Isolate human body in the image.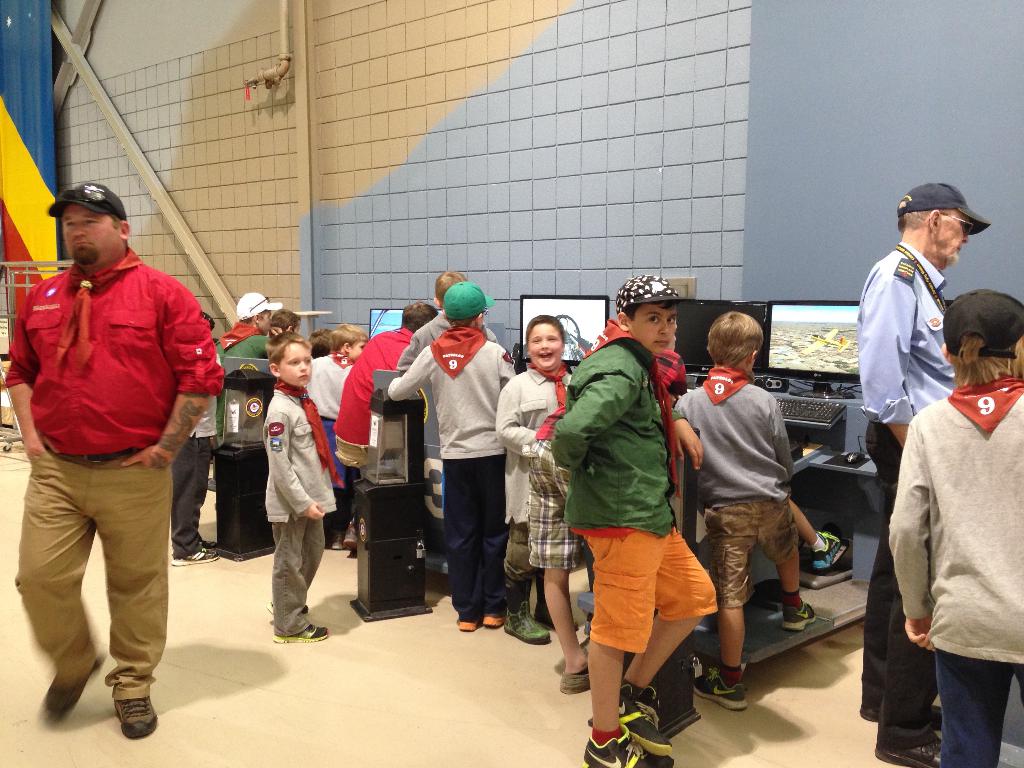
Isolated region: x1=889, y1=373, x2=1023, y2=767.
